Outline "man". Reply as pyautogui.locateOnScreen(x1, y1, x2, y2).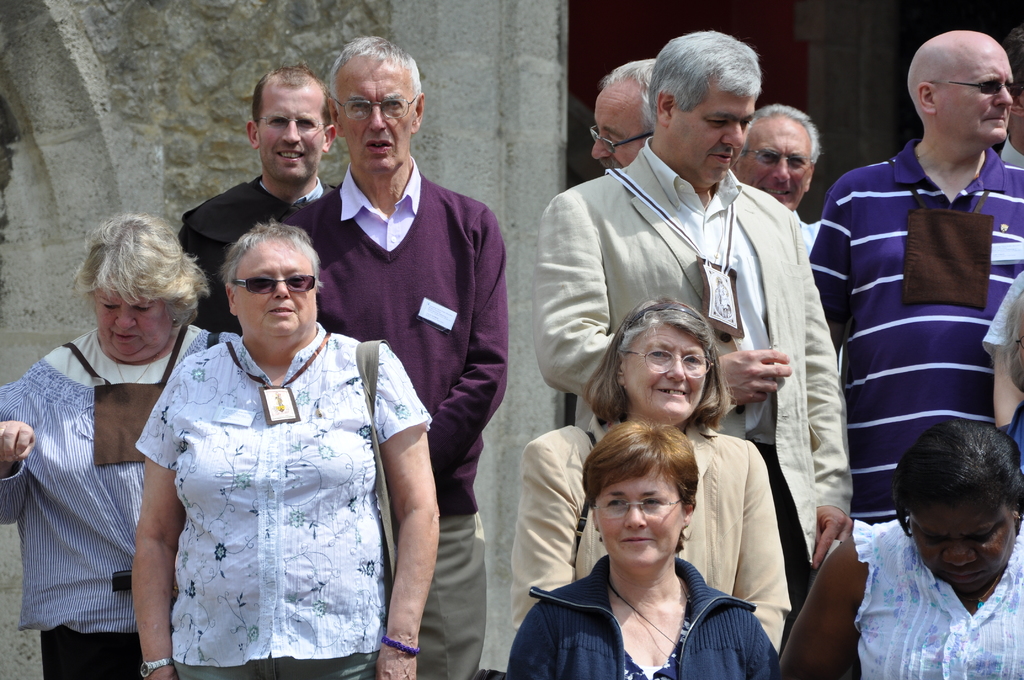
pyautogui.locateOnScreen(177, 70, 337, 340).
